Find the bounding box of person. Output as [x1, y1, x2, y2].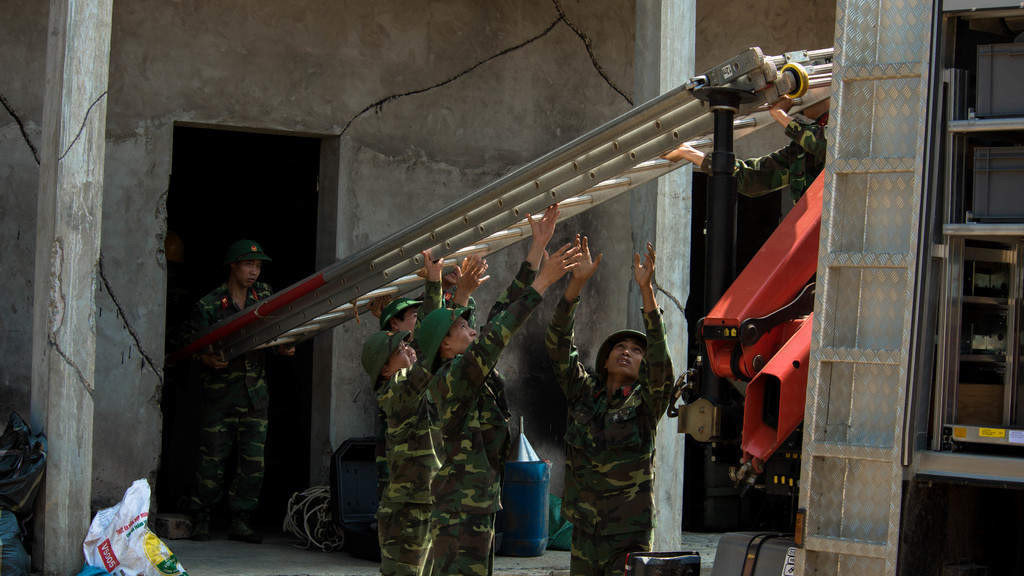
[544, 243, 675, 575].
